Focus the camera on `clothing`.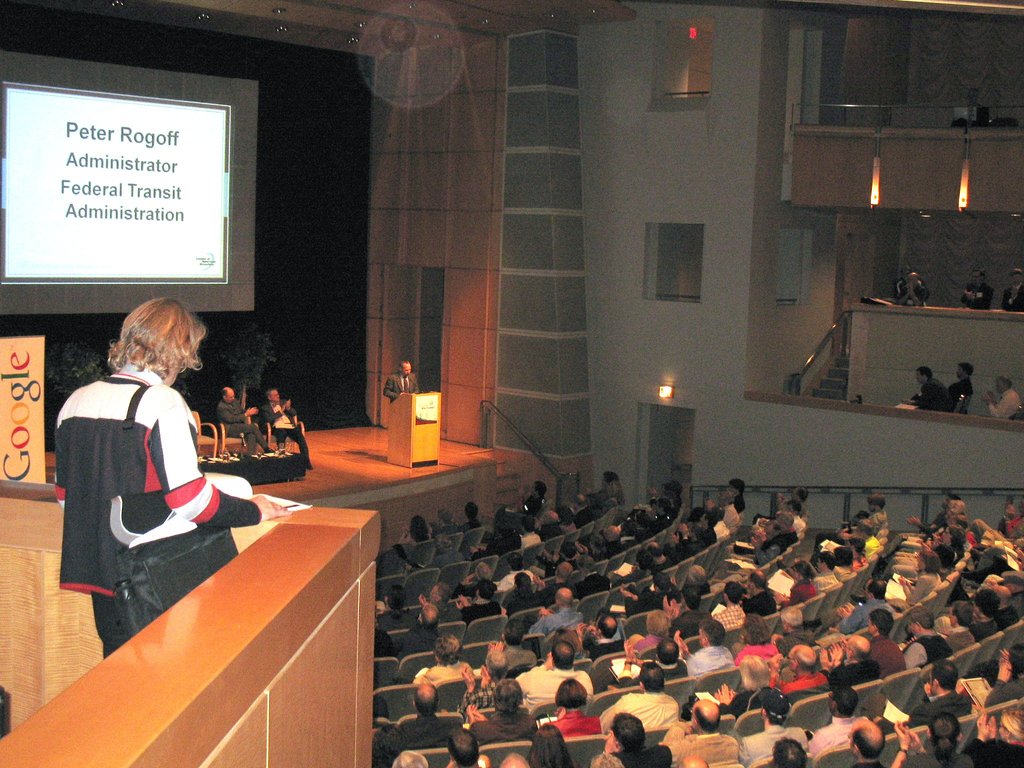
Focus region: bbox=(739, 636, 784, 674).
